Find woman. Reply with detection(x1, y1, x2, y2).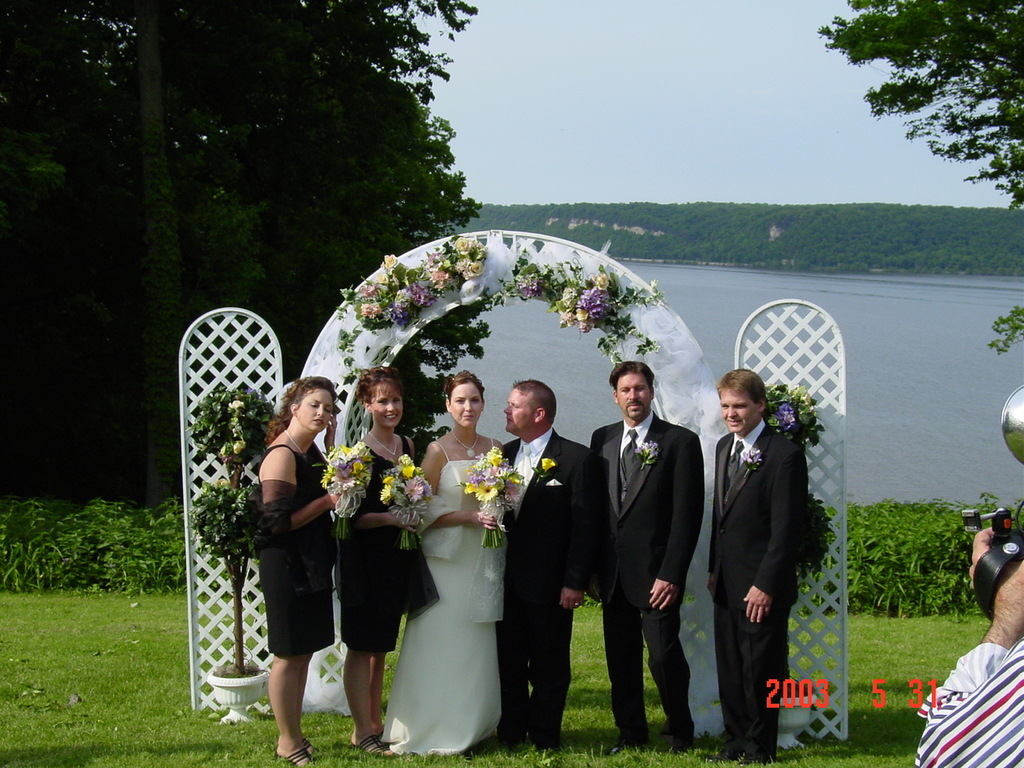
detection(386, 381, 508, 761).
